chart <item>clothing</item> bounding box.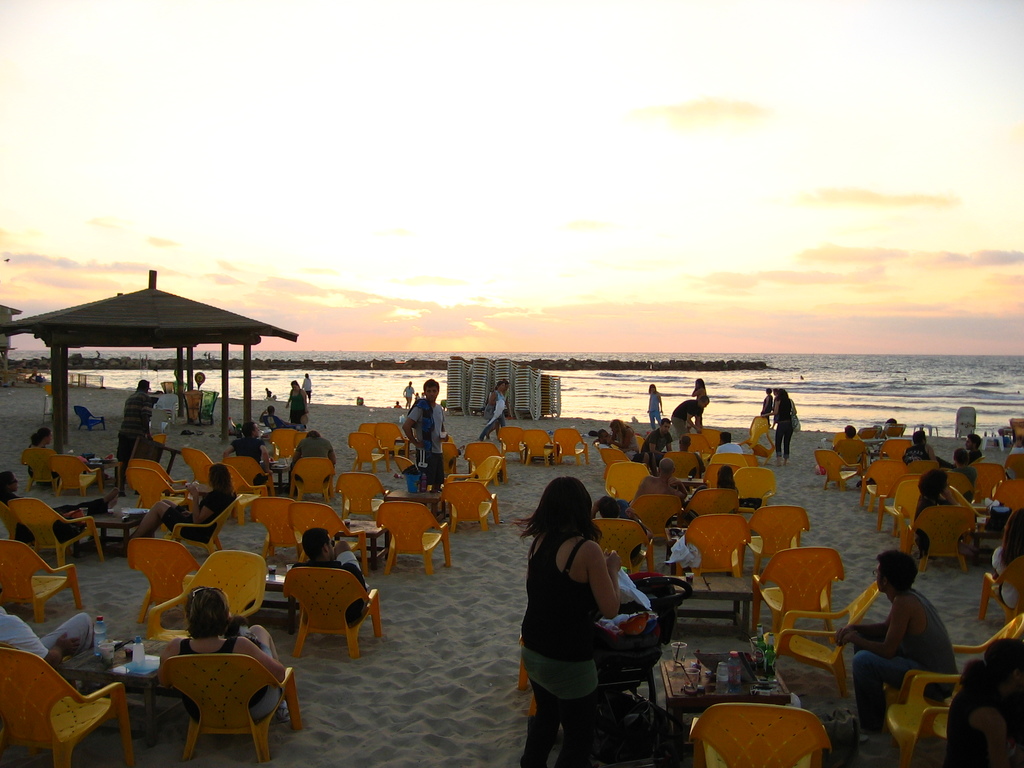
Charted: (905,437,930,466).
